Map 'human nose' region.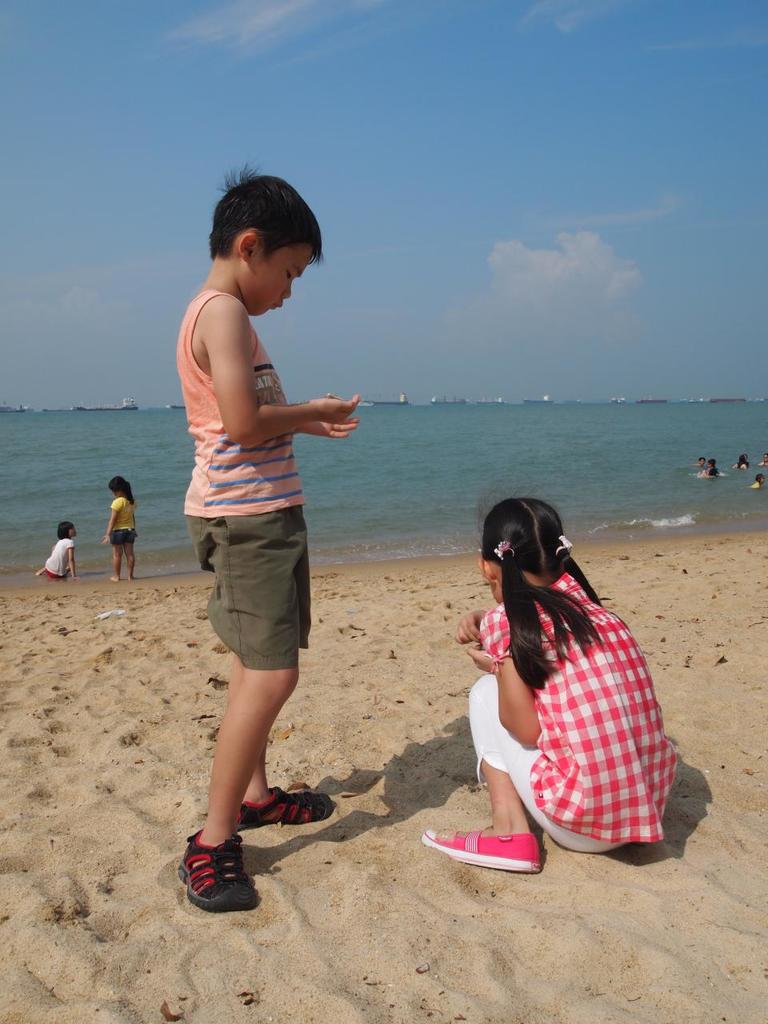
Mapped to 282:280:294:301.
